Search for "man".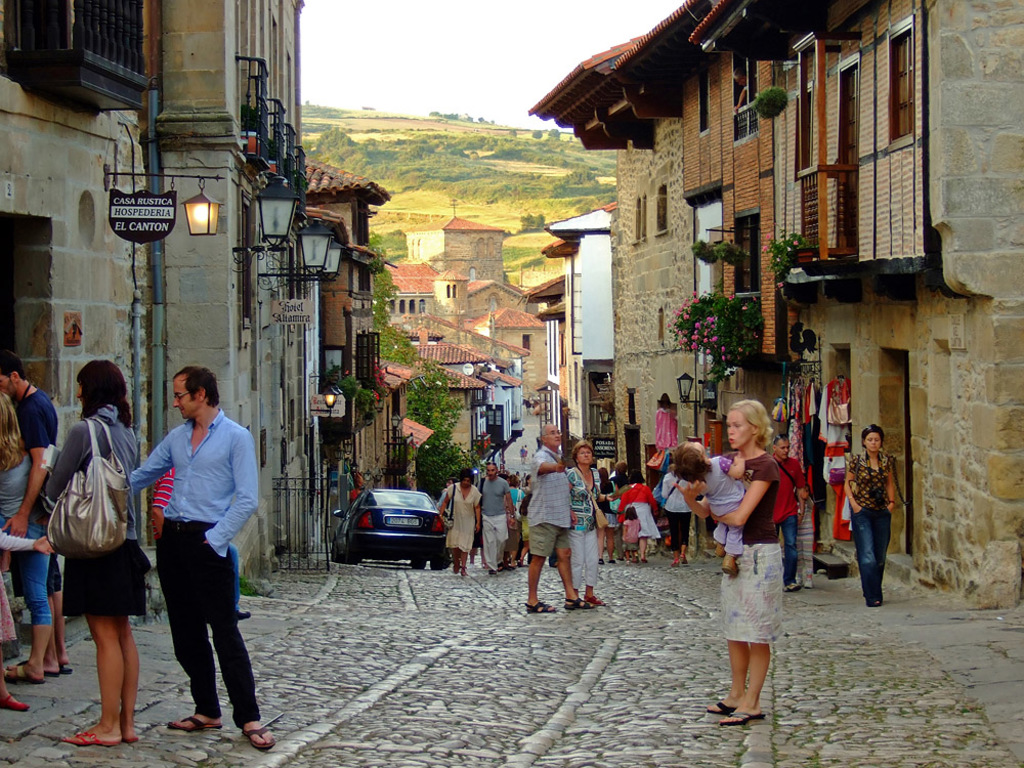
Found at BBox(772, 432, 811, 587).
